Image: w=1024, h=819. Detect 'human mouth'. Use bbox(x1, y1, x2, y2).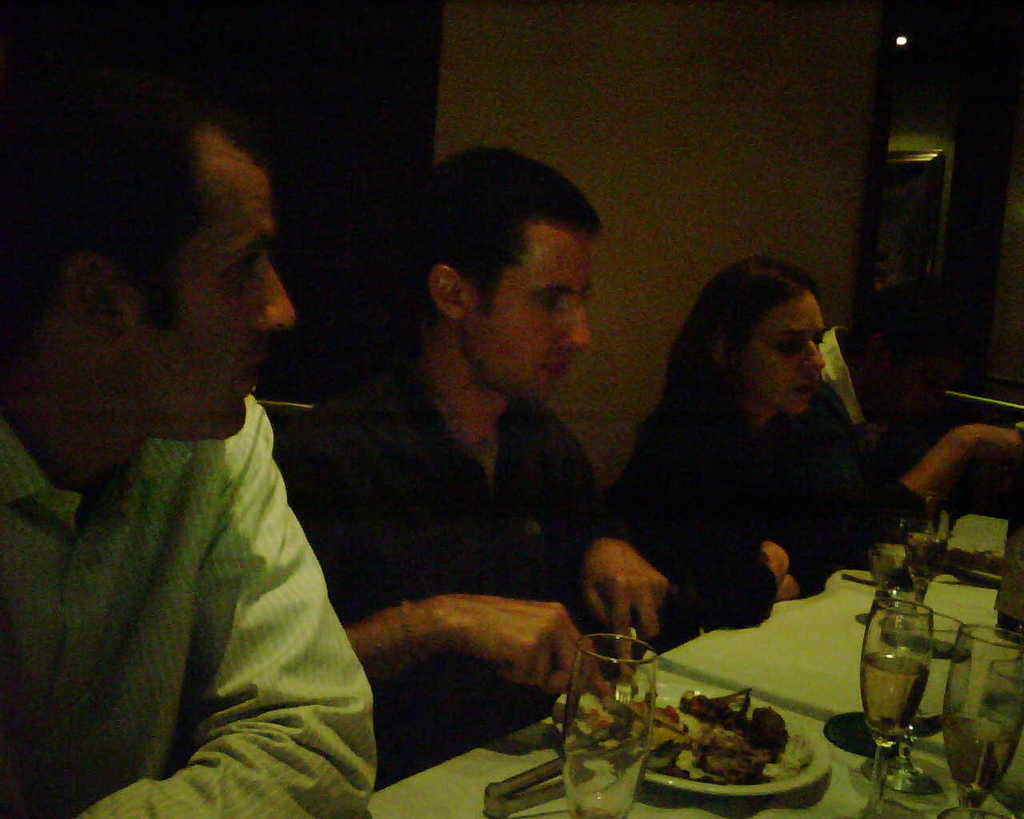
bbox(788, 377, 821, 403).
